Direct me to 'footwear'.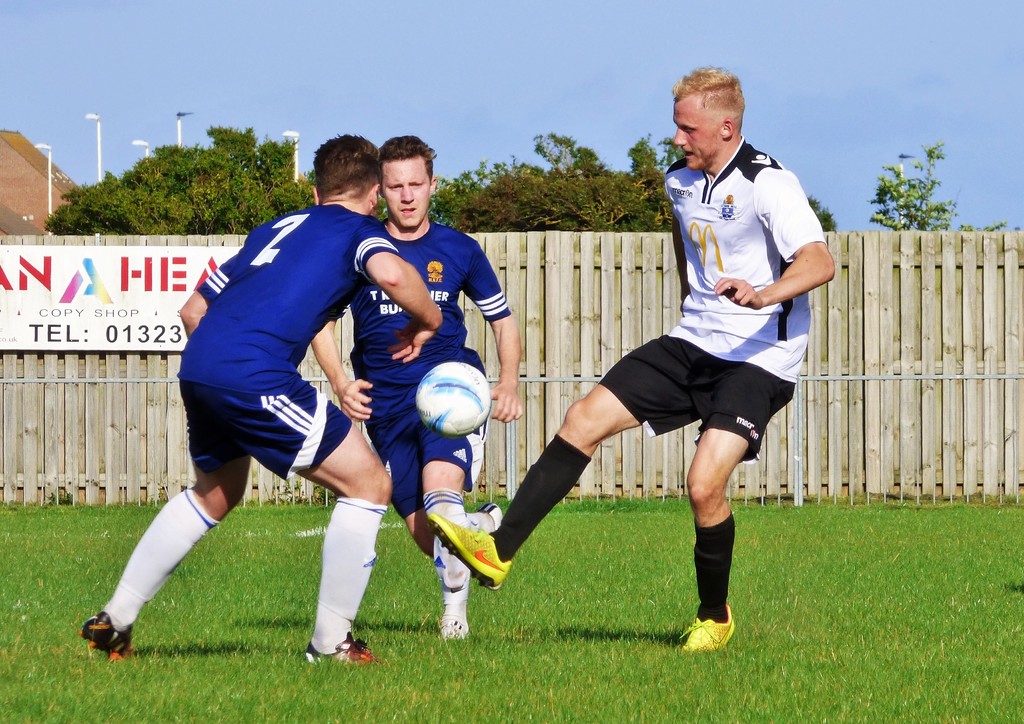
Direction: <bbox>300, 630, 385, 670</bbox>.
